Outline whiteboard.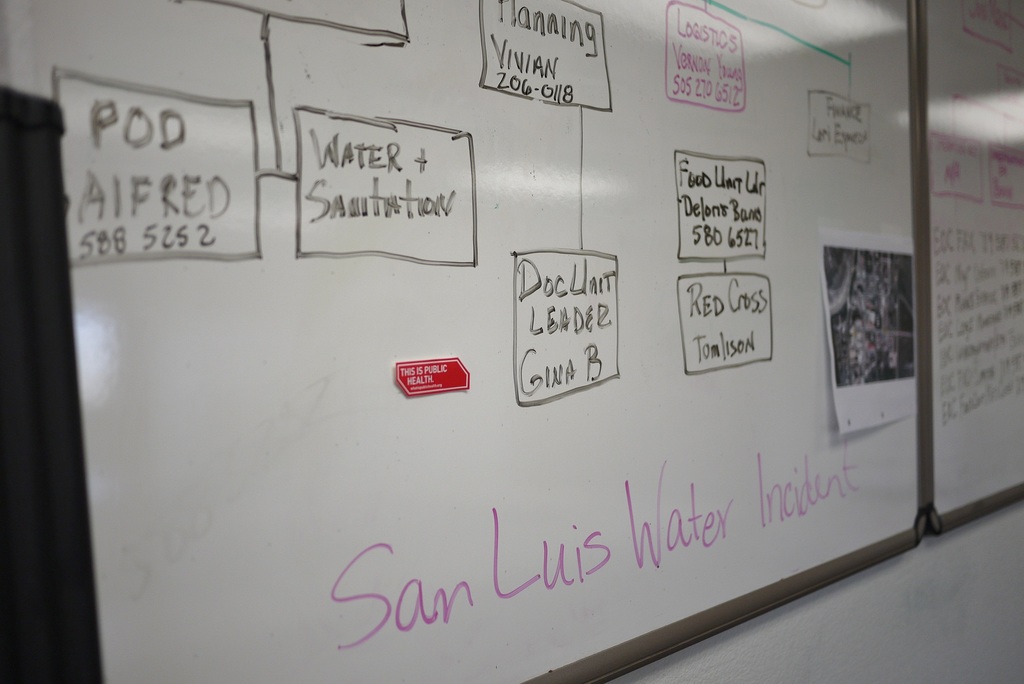
Outline: region(915, 0, 1023, 542).
